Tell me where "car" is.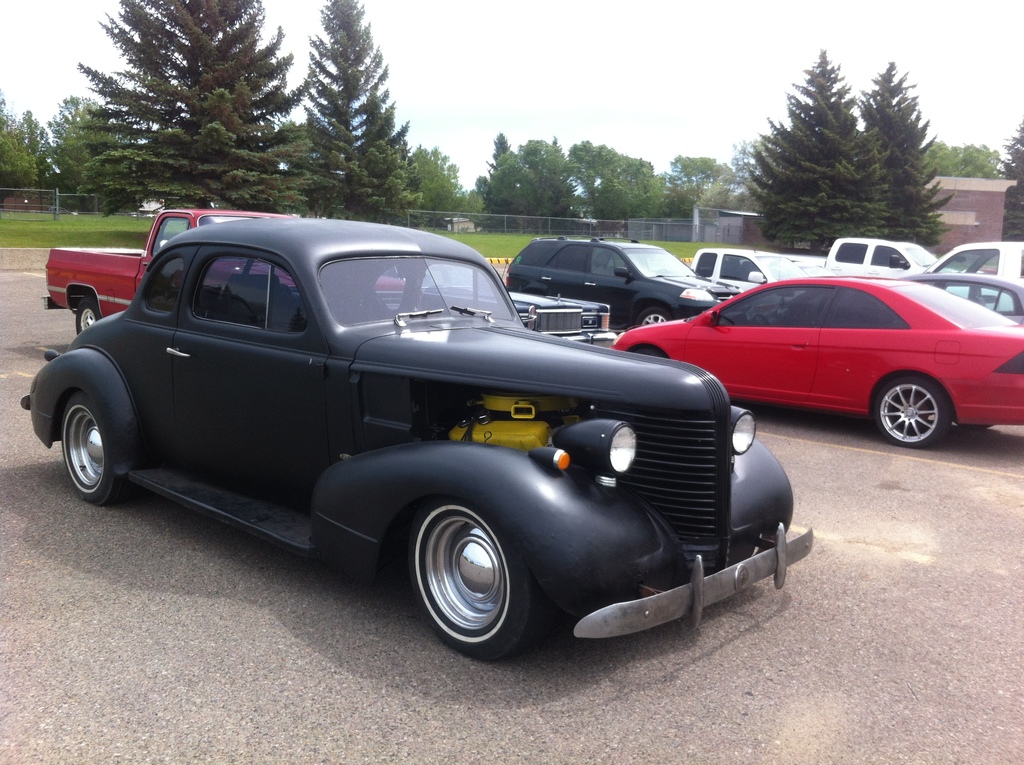
"car" is at (left=904, top=275, right=1023, bottom=328).
